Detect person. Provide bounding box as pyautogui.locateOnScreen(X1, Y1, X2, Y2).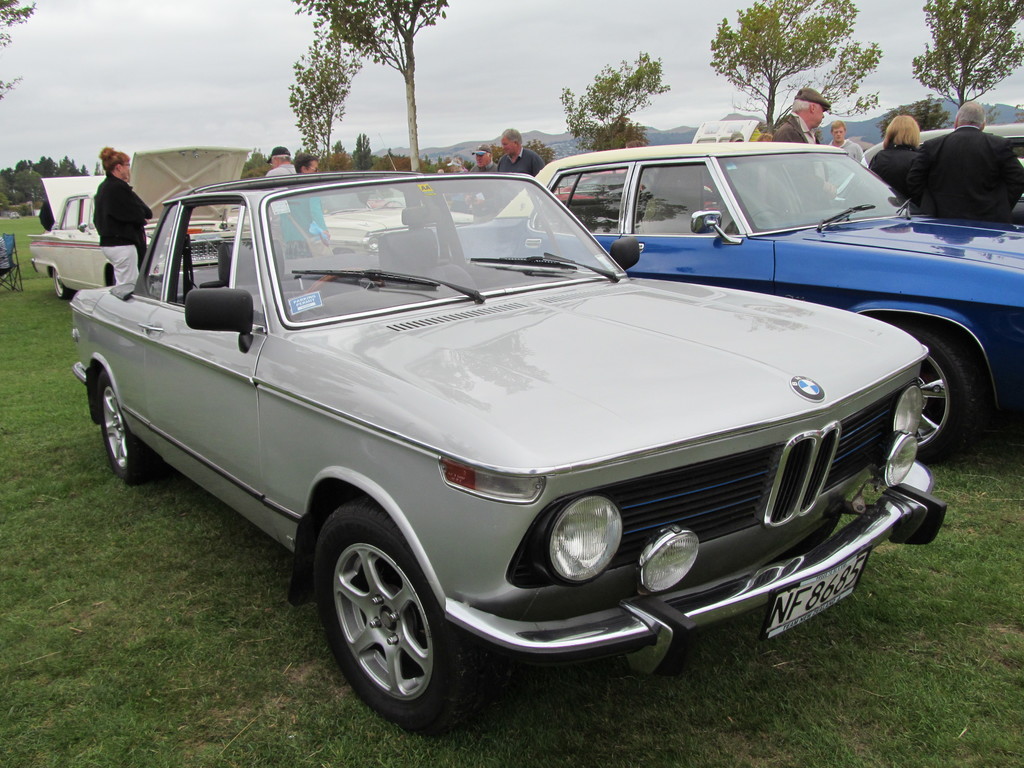
pyautogui.locateOnScreen(38, 196, 55, 232).
